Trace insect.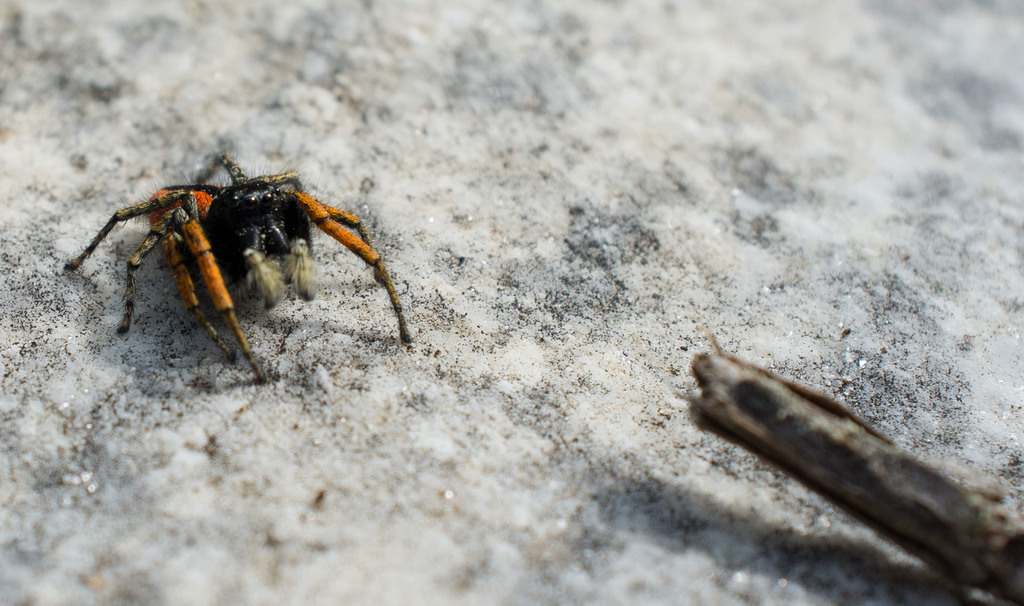
Traced to (x1=73, y1=155, x2=415, y2=394).
